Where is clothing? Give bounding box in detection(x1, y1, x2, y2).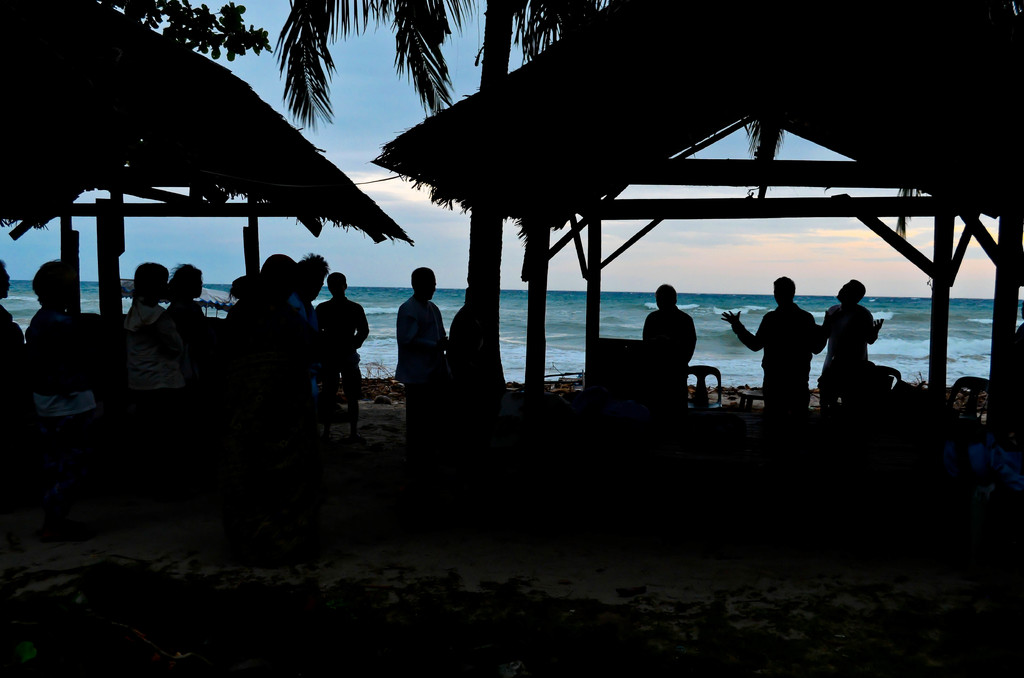
detection(817, 306, 874, 405).
